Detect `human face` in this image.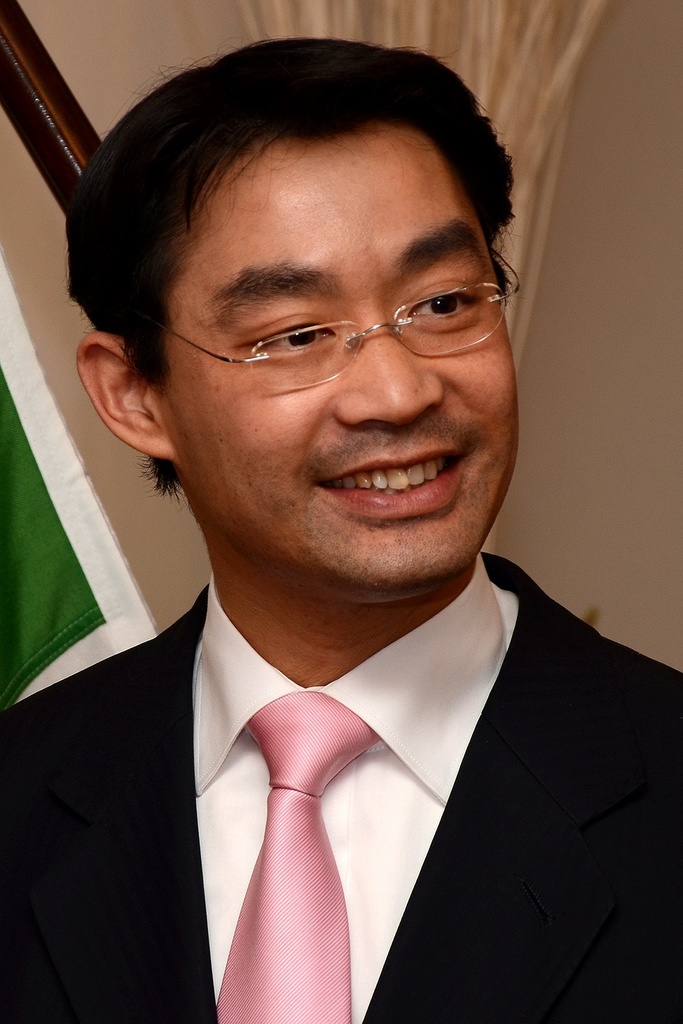
Detection: 168, 150, 528, 595.
